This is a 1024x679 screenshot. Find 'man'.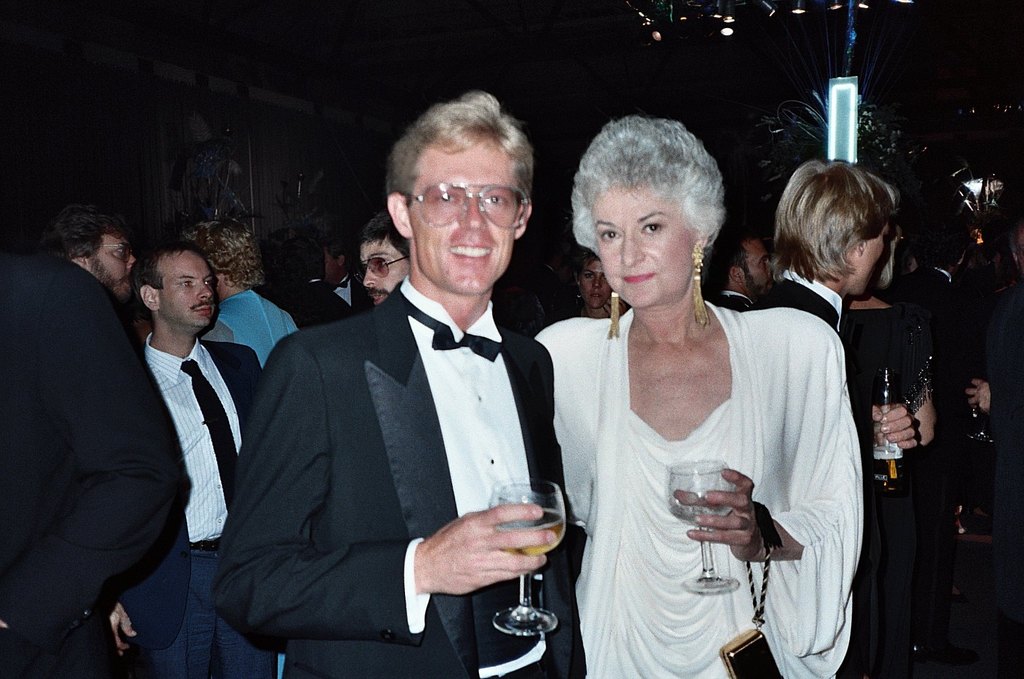
Bounding box: 106 234 262 678.
